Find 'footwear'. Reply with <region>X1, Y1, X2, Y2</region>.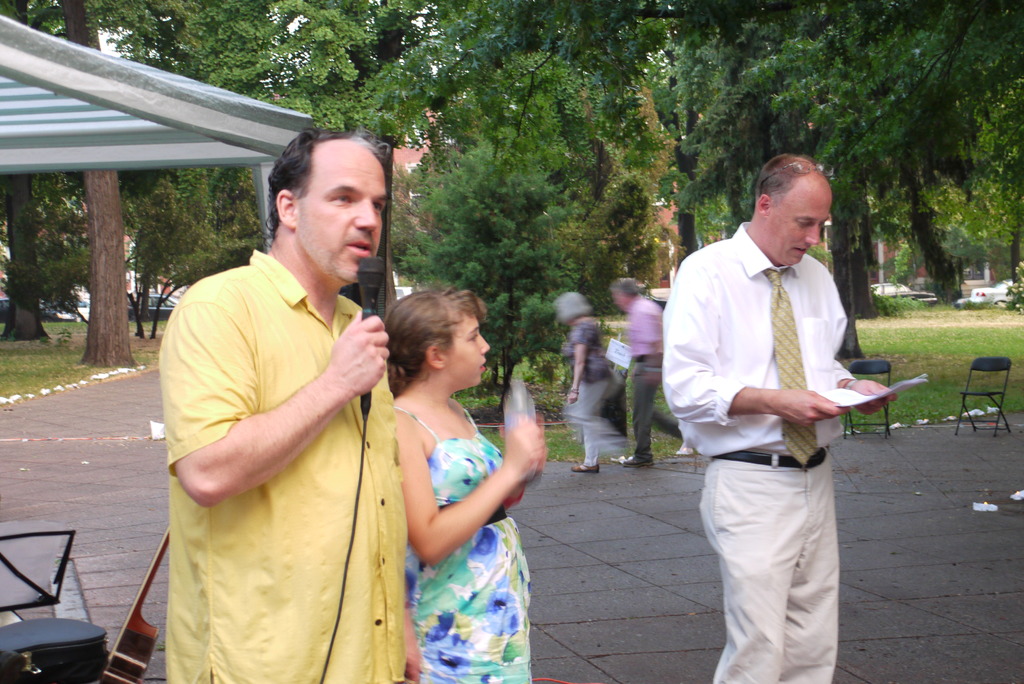
<region>572, 461, 598, 472</region>.
